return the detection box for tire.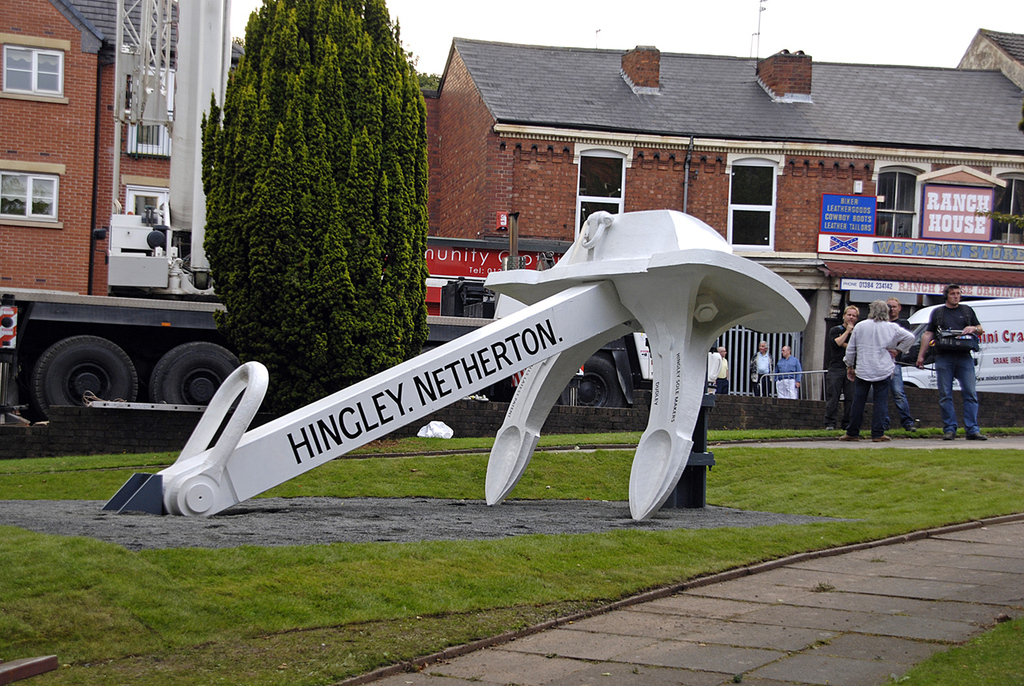
559, 356, 623, 407.
